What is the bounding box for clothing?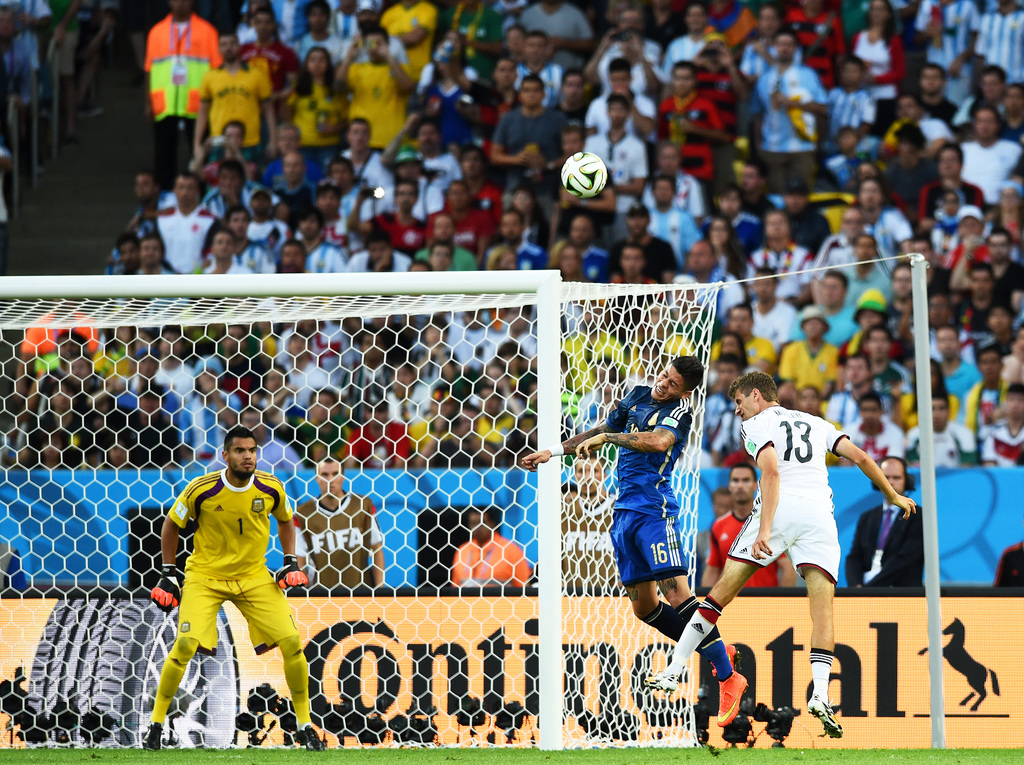
561/160/594/245.
